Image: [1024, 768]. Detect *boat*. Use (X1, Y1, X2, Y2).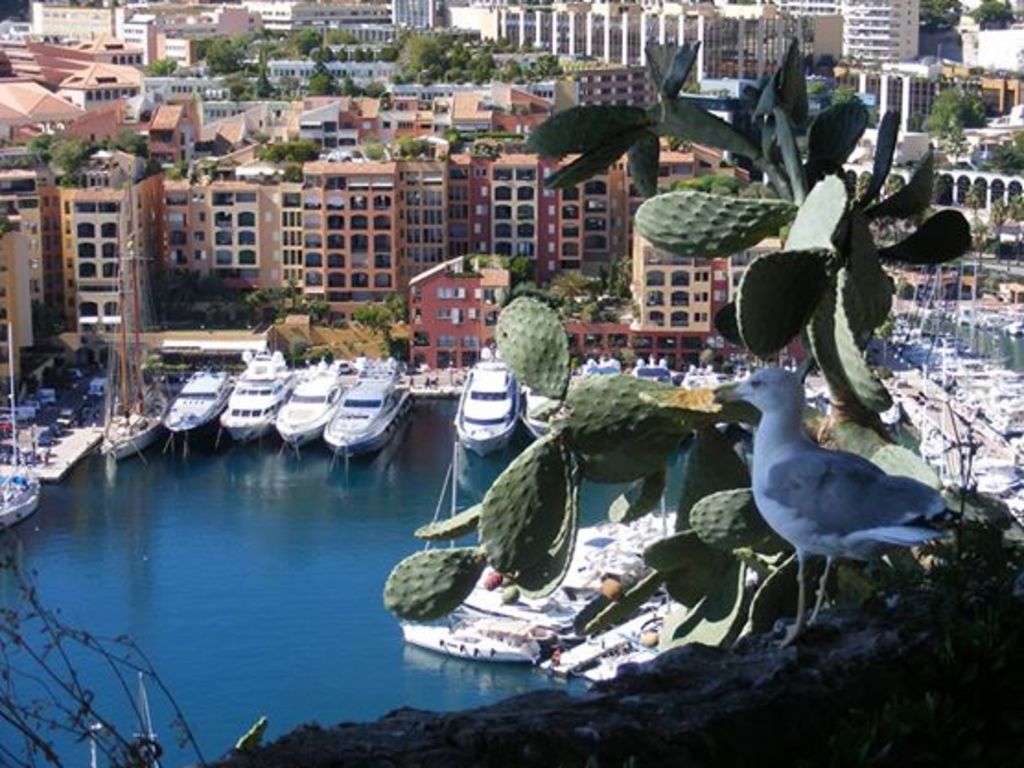
(576, 355, 621, 379).
